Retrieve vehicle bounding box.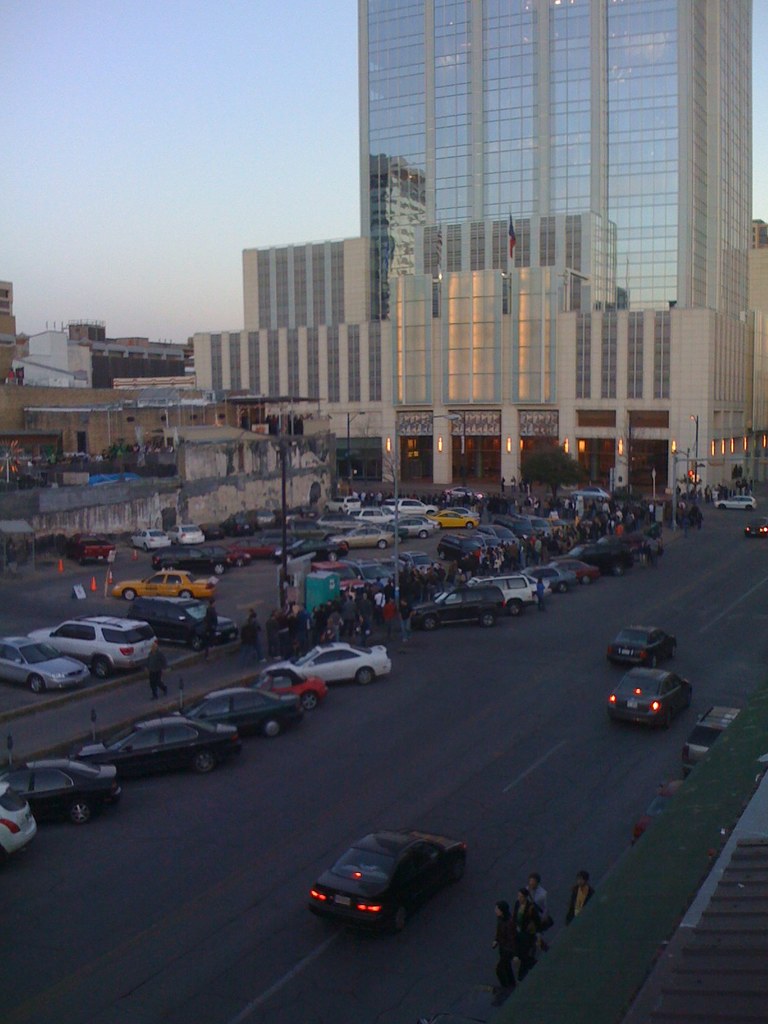
Bounding box: x1=570 y1=537 x2=632 y2=575.
